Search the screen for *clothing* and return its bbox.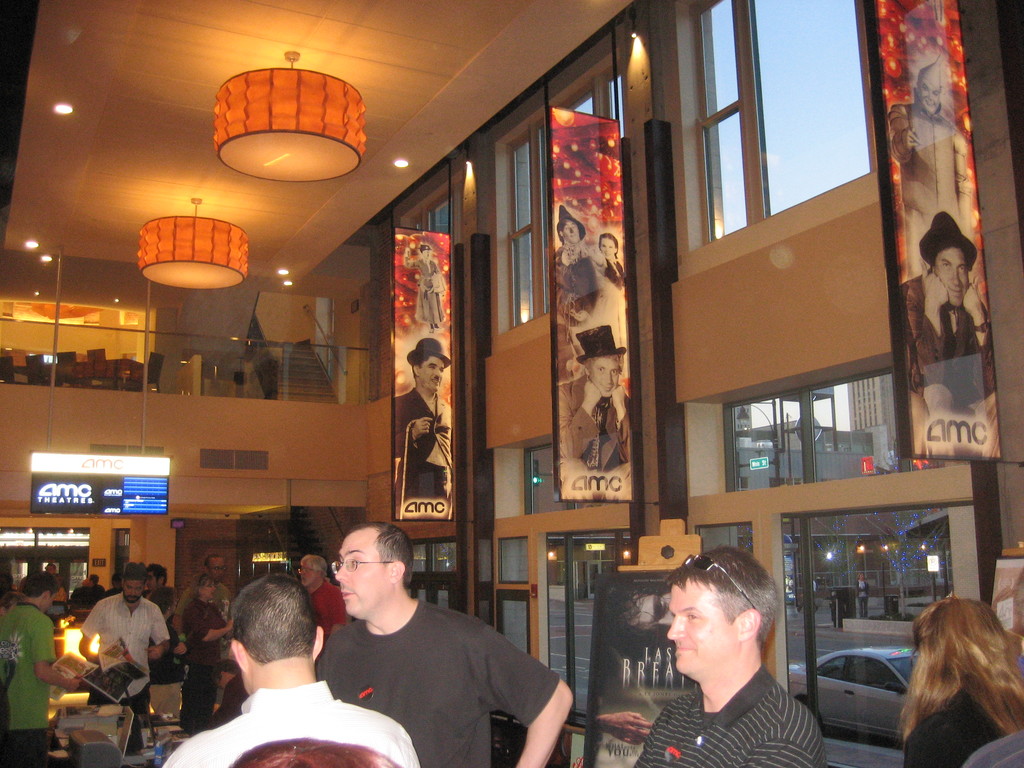
Found: bbox(904, 689, 1023, 767).
